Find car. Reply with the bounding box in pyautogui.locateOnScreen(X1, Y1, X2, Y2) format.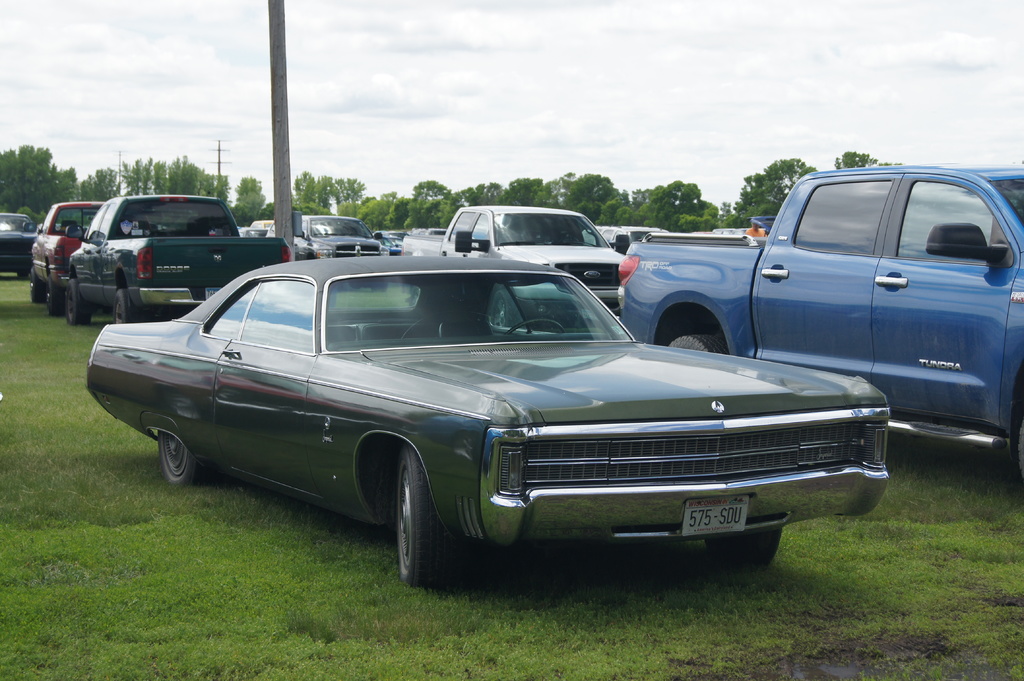
pyautogui.locateOnScreen(235, 225, 273, 241).
